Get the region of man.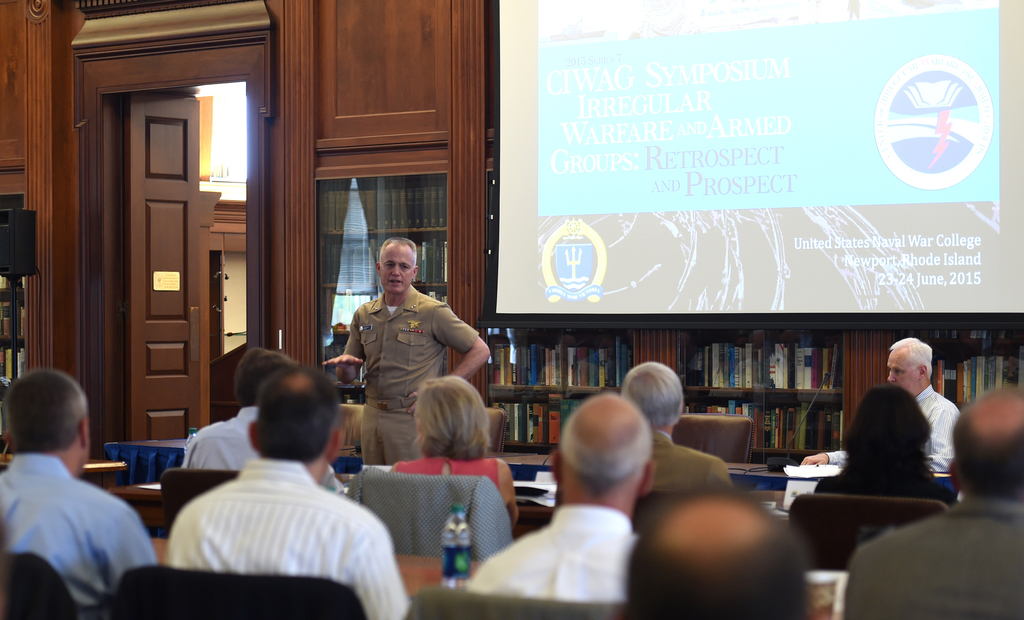
[left=612, top=487, right=808, bottom=619].
